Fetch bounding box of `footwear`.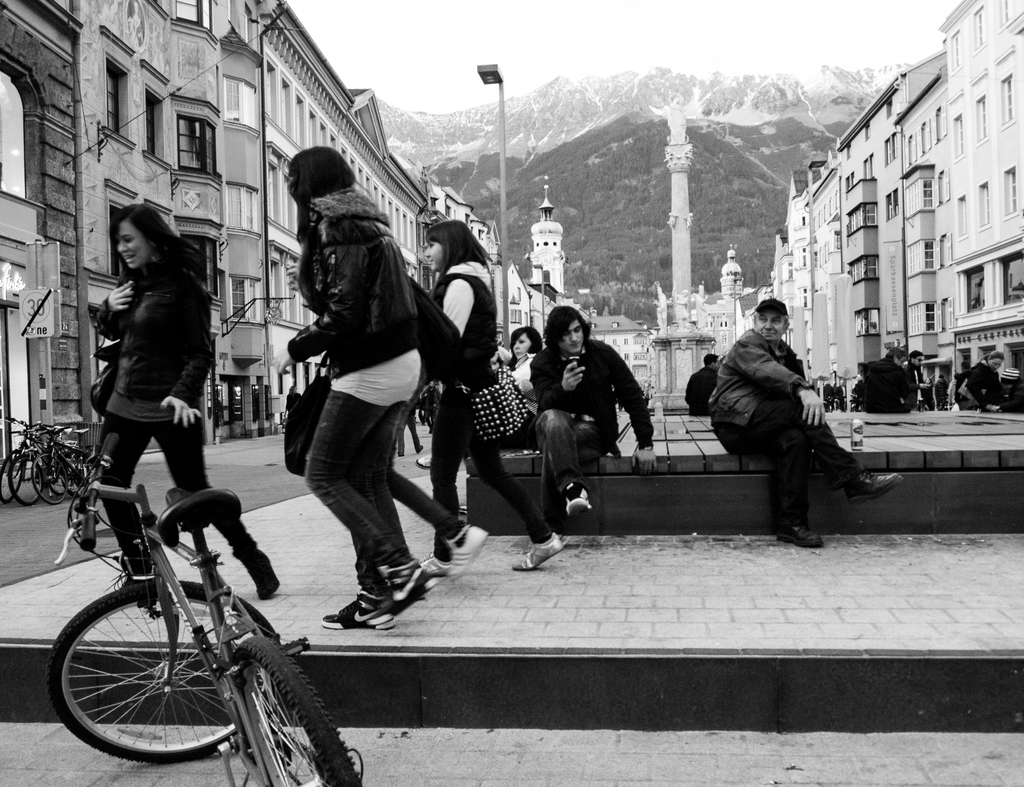
Bbox: x1=777 y1=527 x2=829 y2=549.
